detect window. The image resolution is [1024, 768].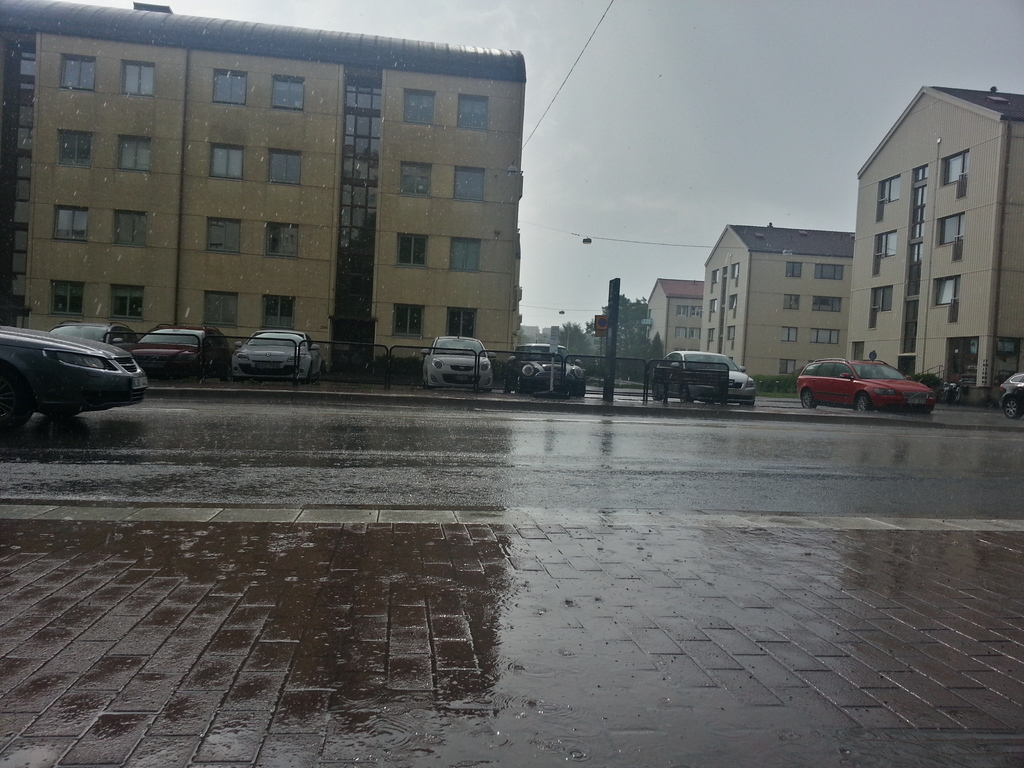
box(397, 156, 433, 202).
